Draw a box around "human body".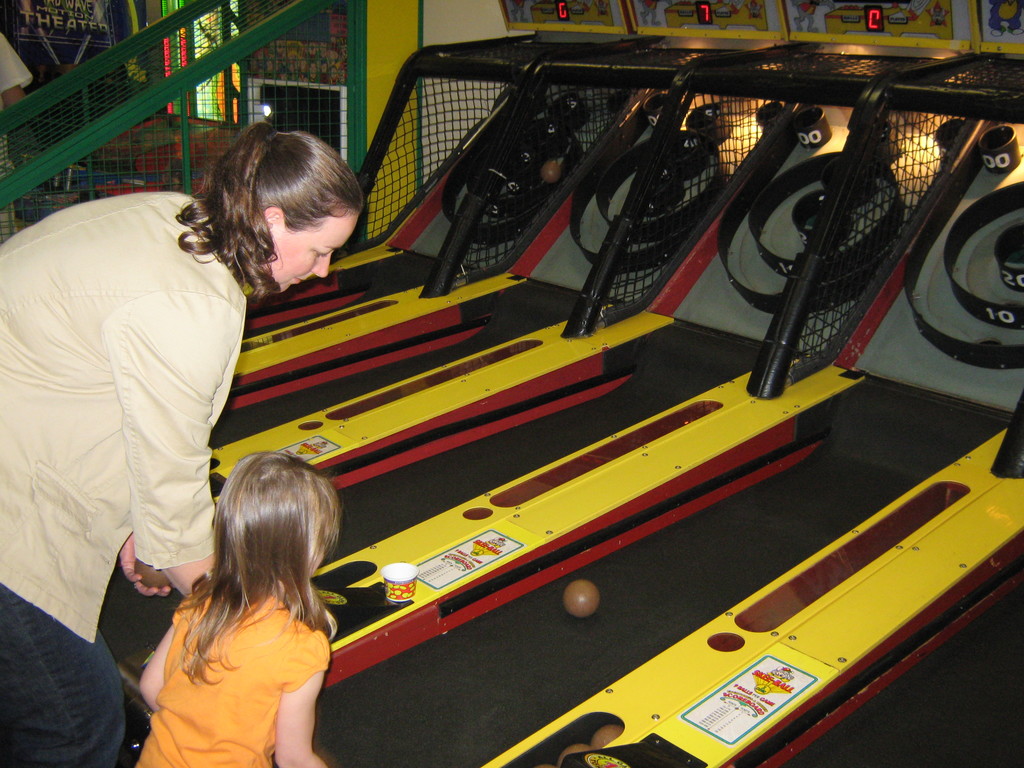
rect(0, 195, 248, 767).
